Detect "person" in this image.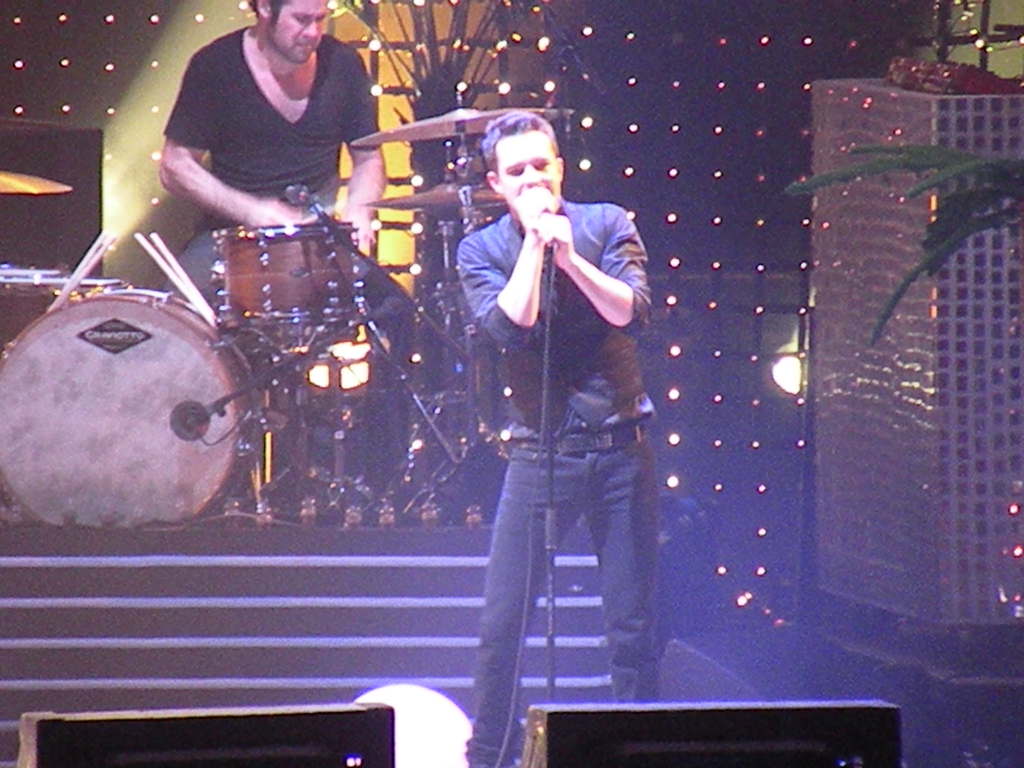
Detection: left=157, top=0, right=418, bottom=496.
